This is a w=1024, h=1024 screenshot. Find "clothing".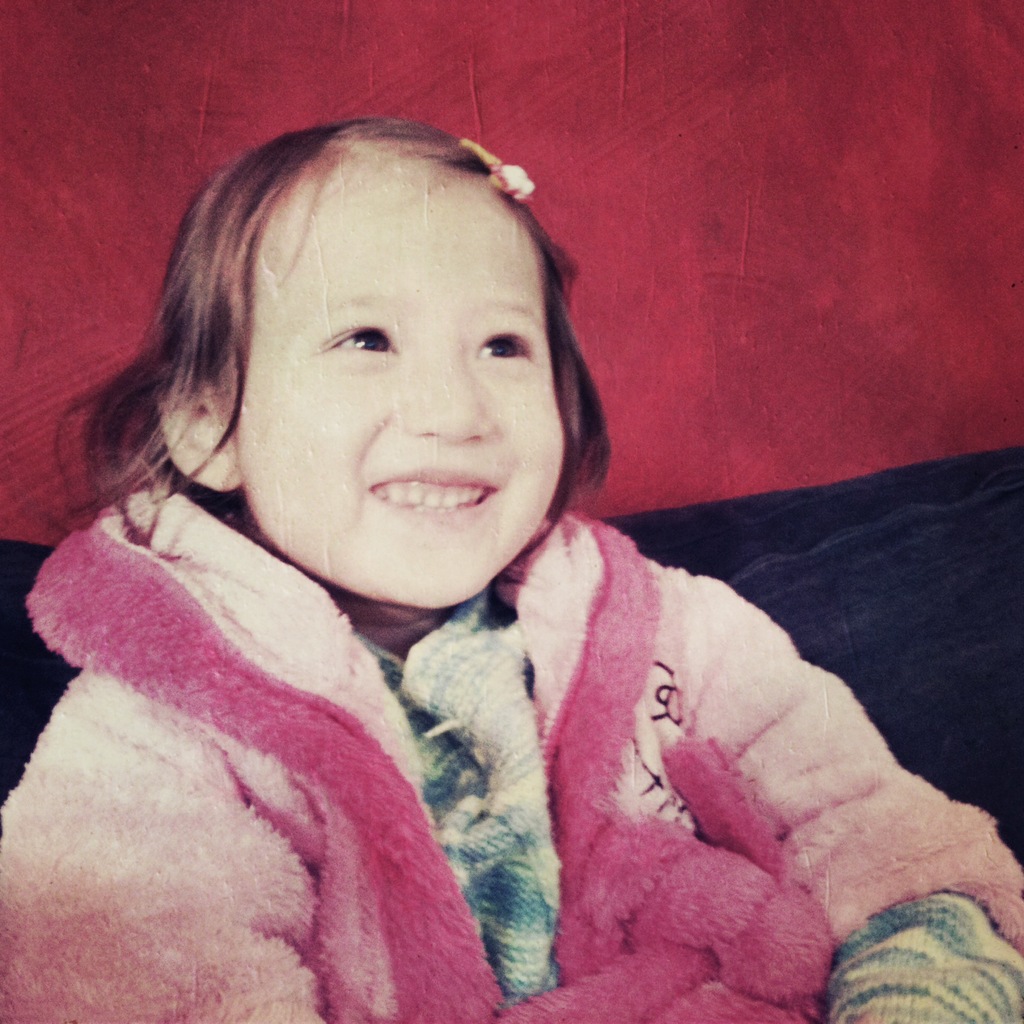
Bounding box: x1=0, y1=499, x2=1023, y2=1023.
